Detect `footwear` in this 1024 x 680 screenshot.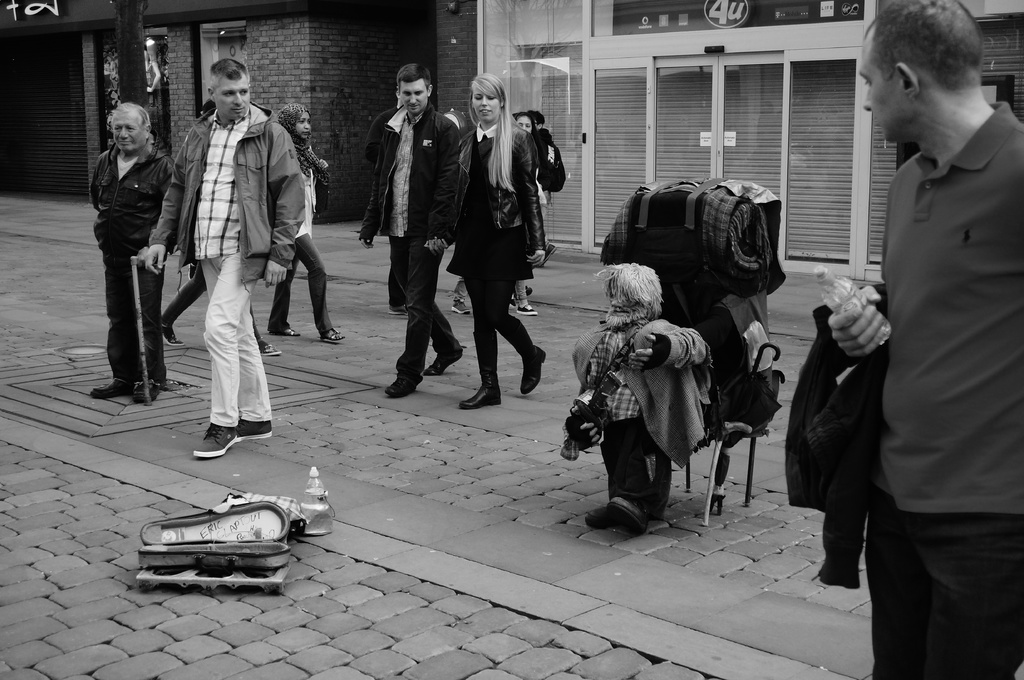
Detection: left=390, top=376, right=416, bottom=400.
